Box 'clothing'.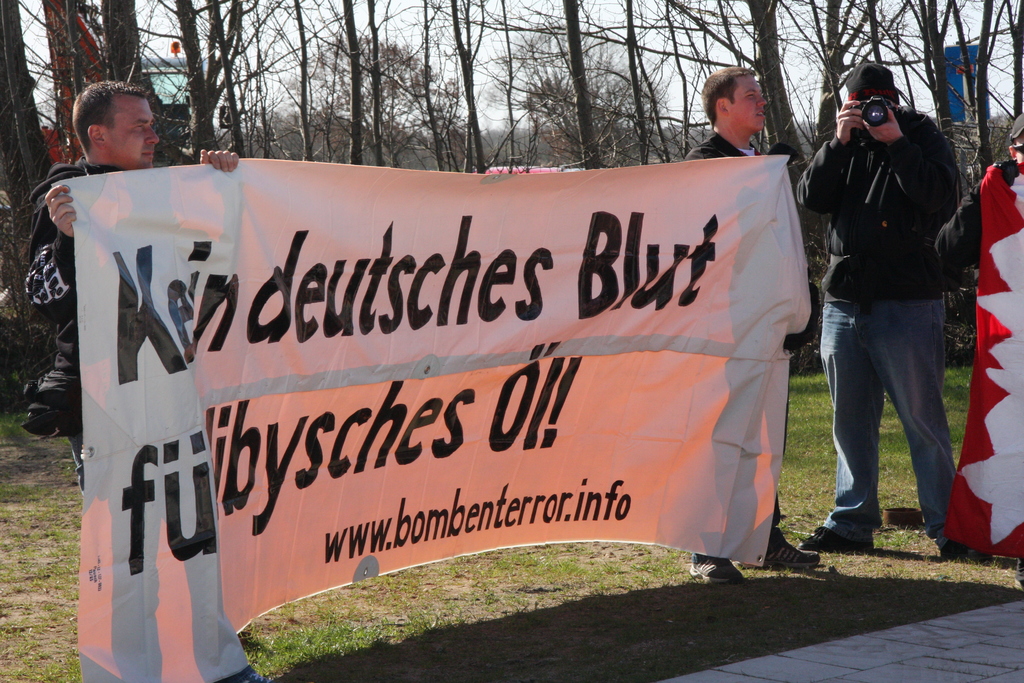
l=17, t=155, r=129, b=497.
